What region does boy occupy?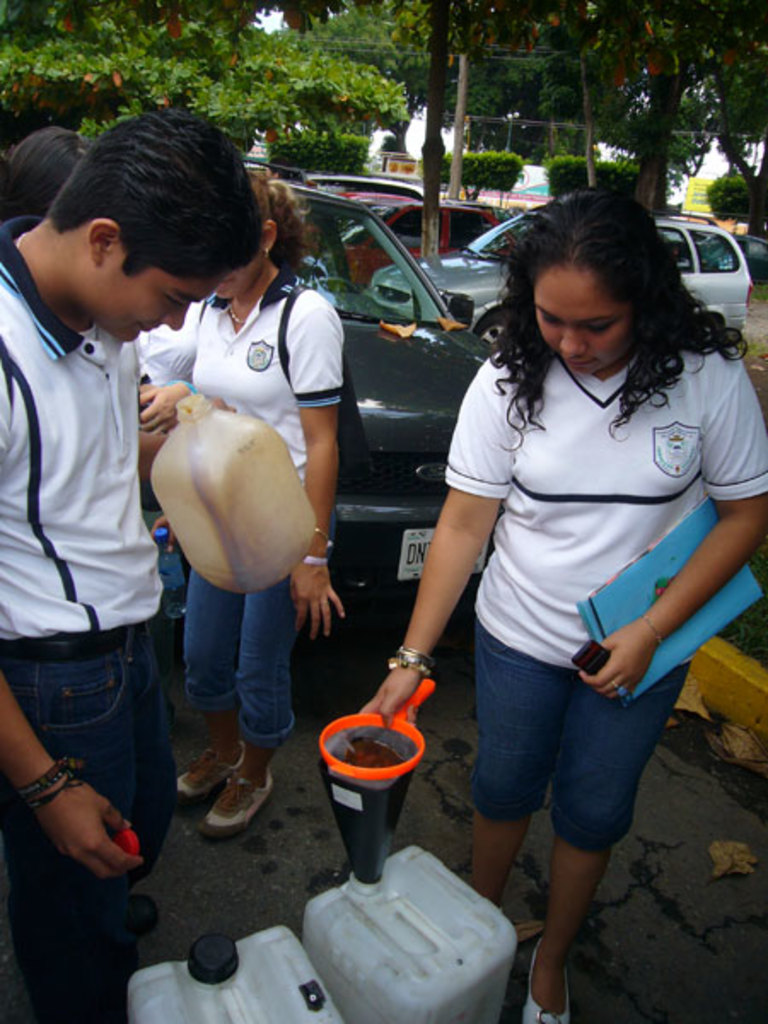
detection(0, 97, 270, 1022).
